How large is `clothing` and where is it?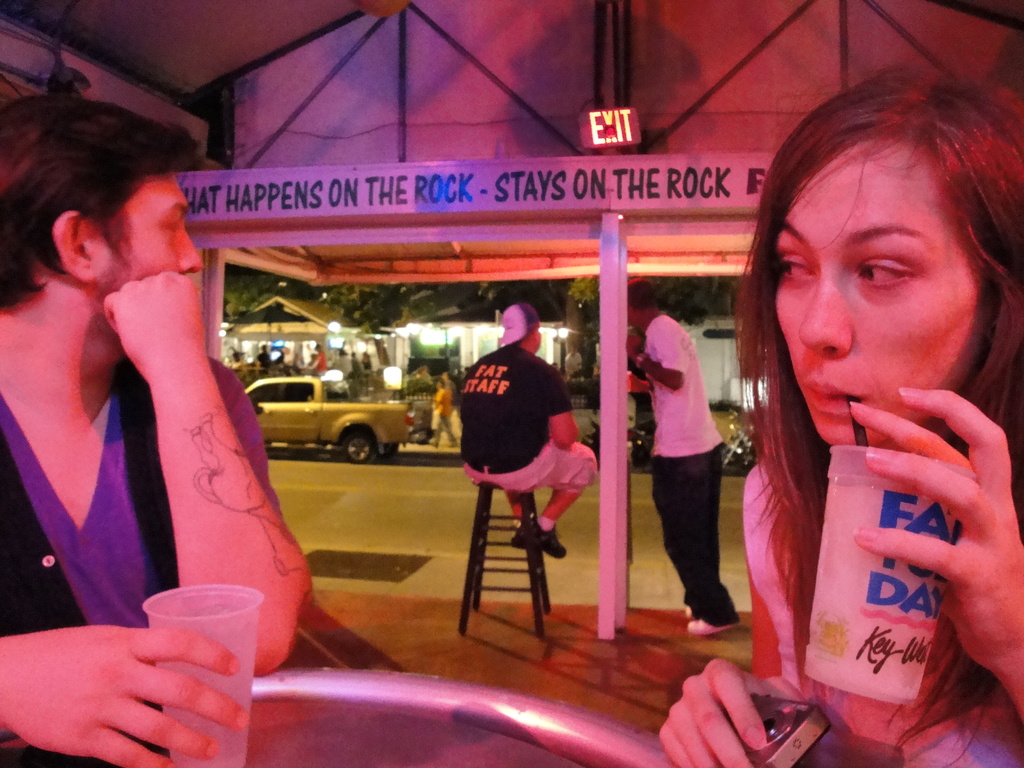
Bounding box: locate(433, 387, 456, 450).
